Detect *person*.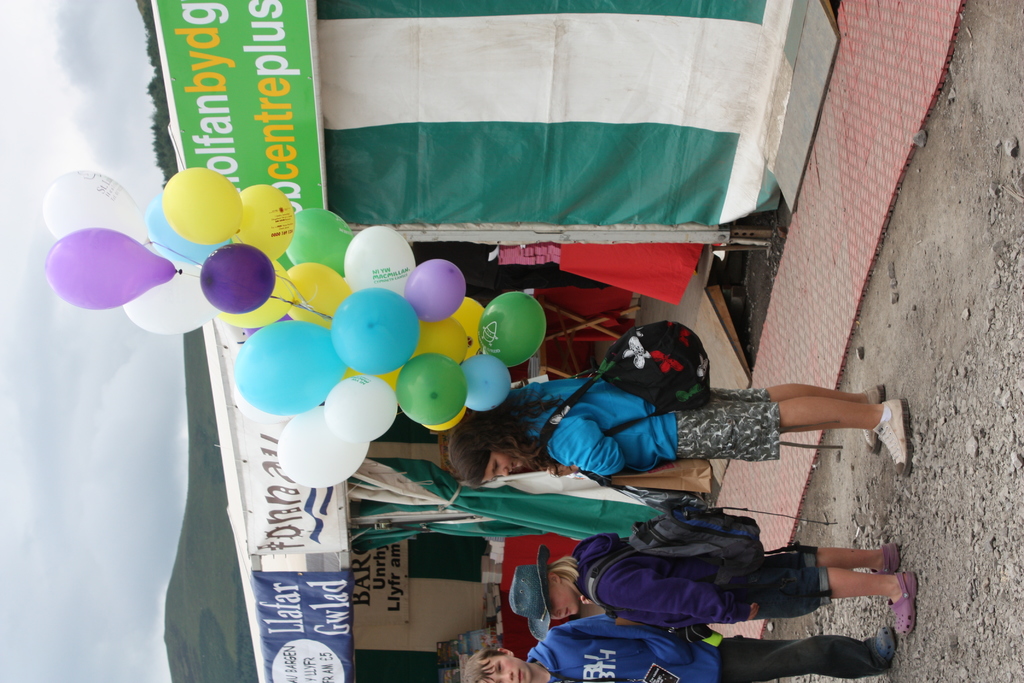
Detected at <region>508, 525, 918, 641</region>.
